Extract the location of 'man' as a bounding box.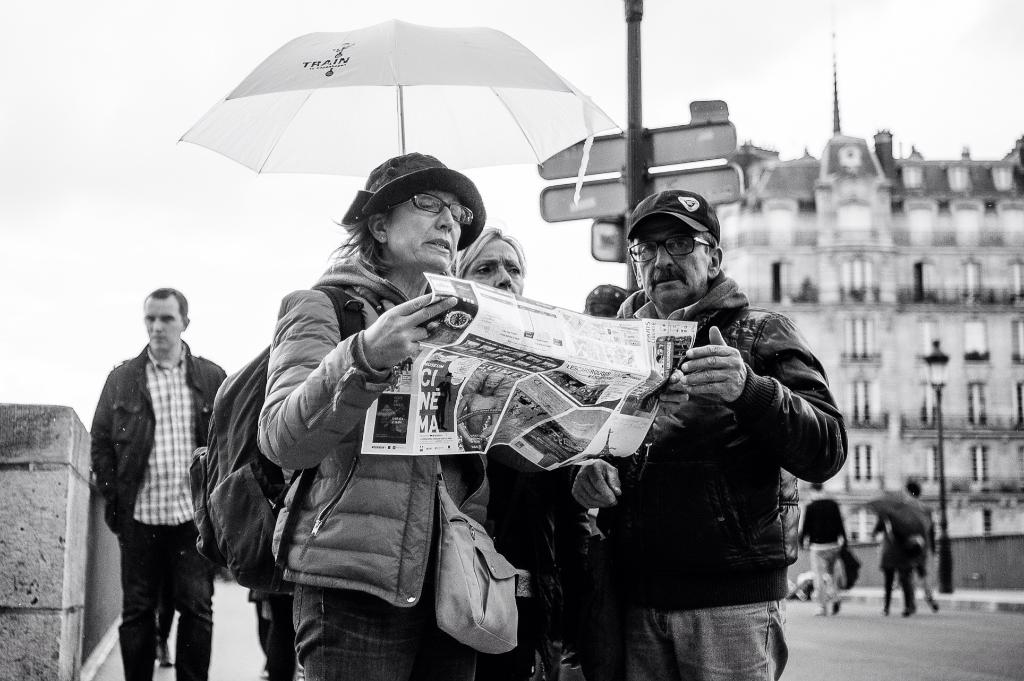
900, 481, 940, 613.
